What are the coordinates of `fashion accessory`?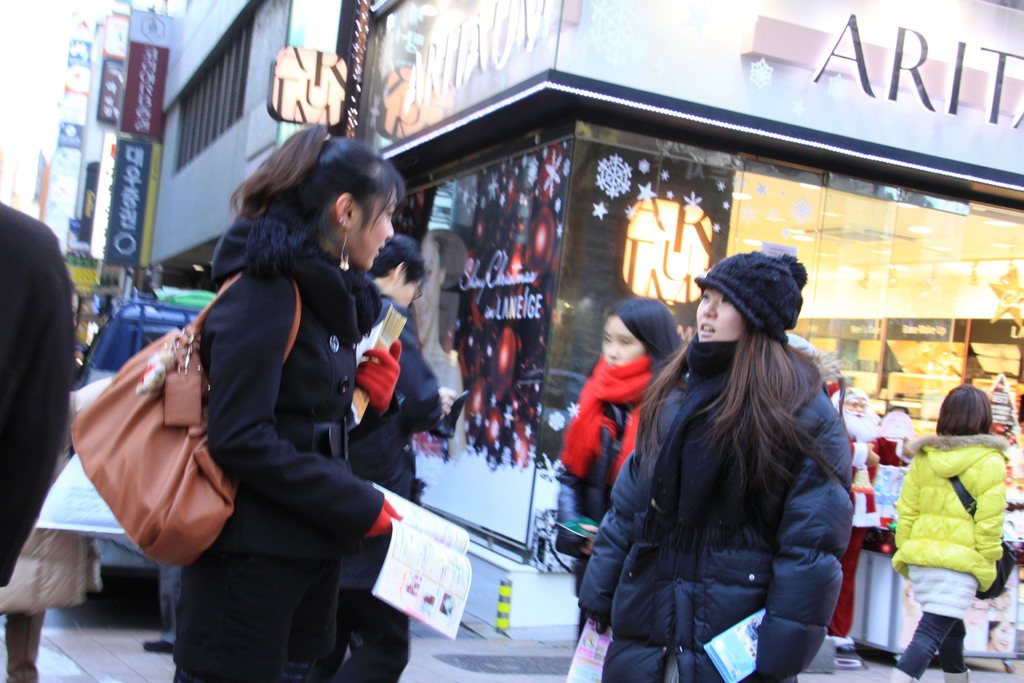
BBox(68, 269, 303, 569).
